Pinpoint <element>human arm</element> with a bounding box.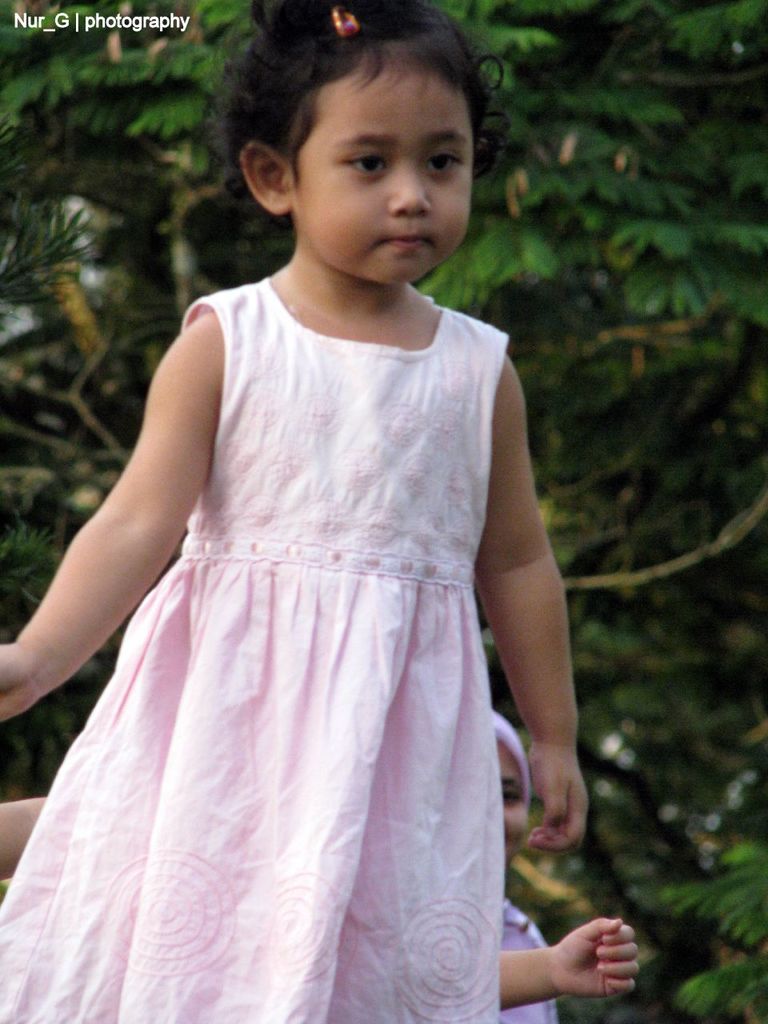
BBox(0, 325, 225, 722).
